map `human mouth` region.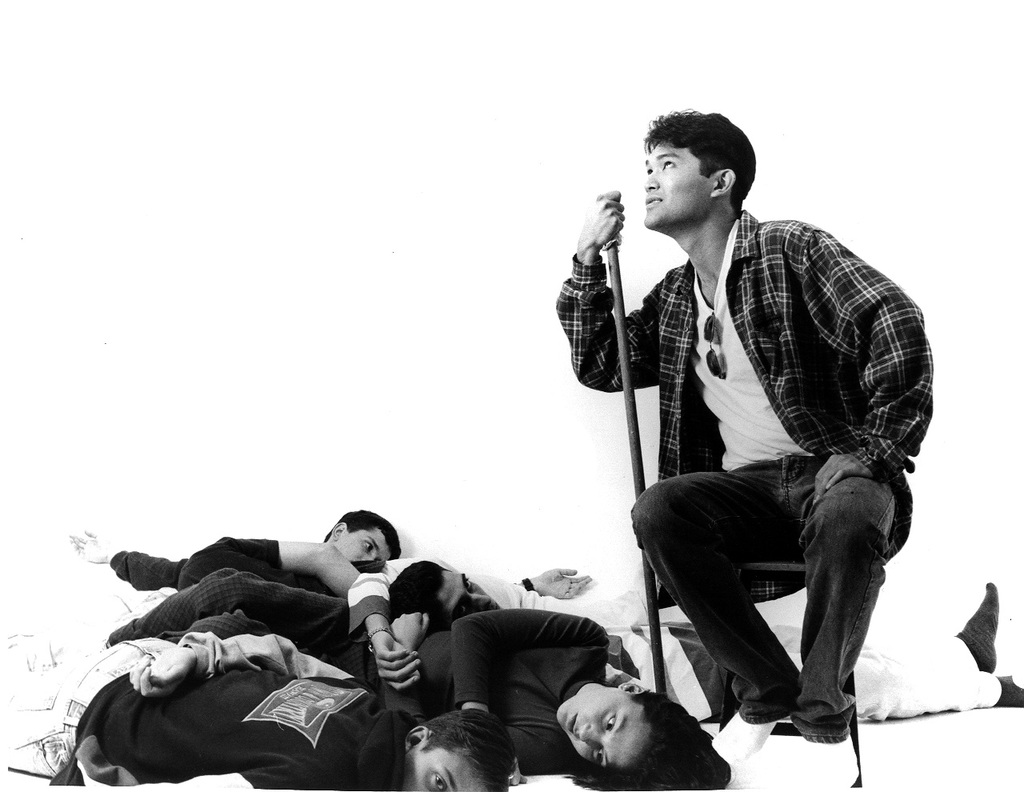
Mapped to box=[569, 712, 578, 738].
